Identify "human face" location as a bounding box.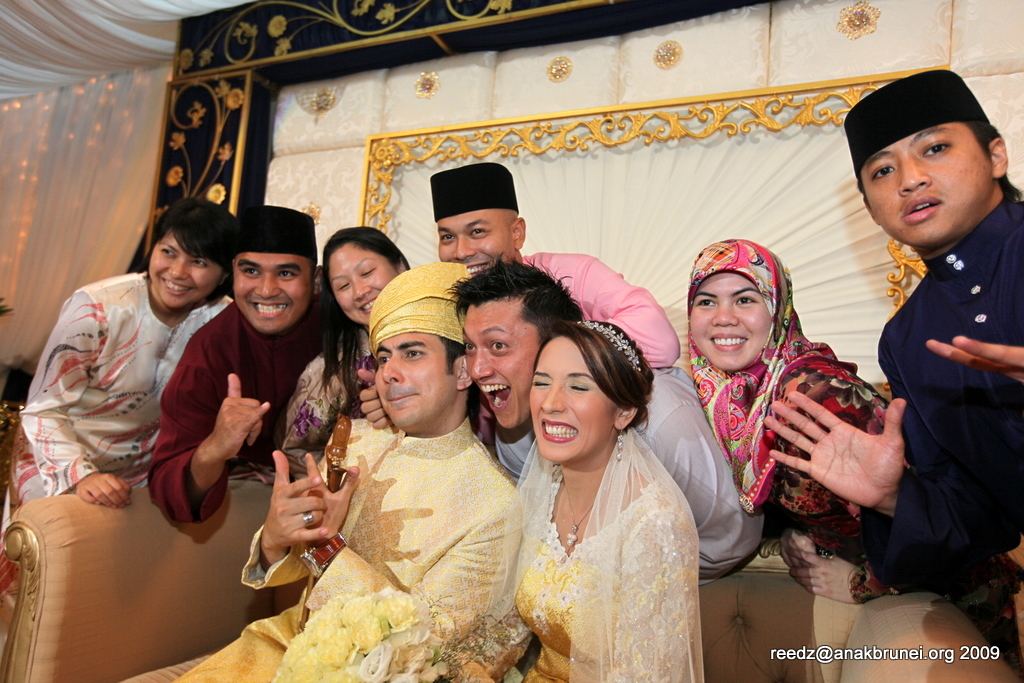
<region>690, 270, 775, 368</region>.
